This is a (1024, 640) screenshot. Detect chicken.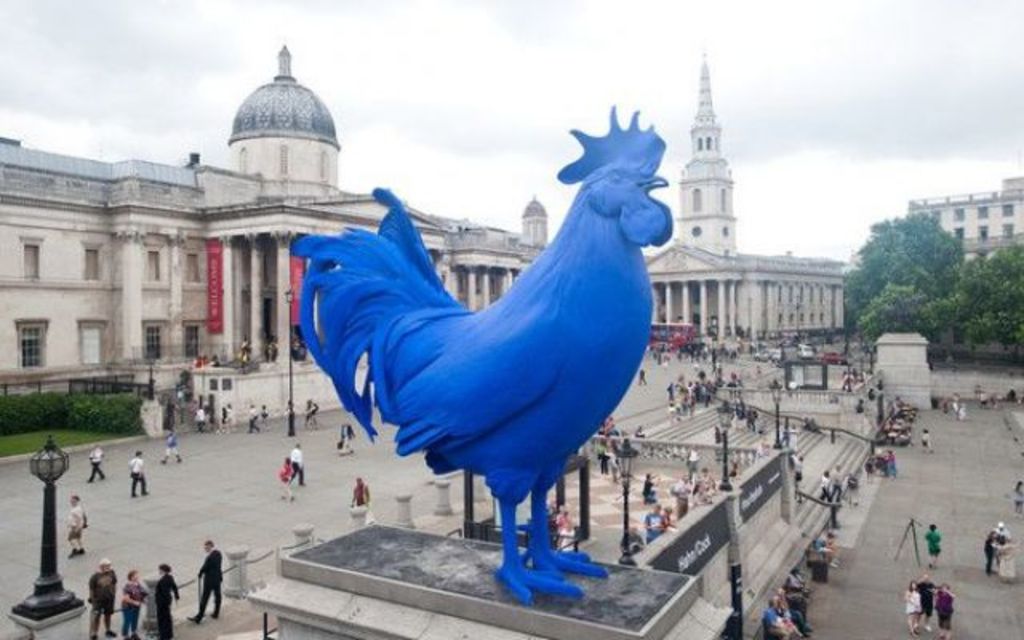
box=[286, 94, 680, 603].
